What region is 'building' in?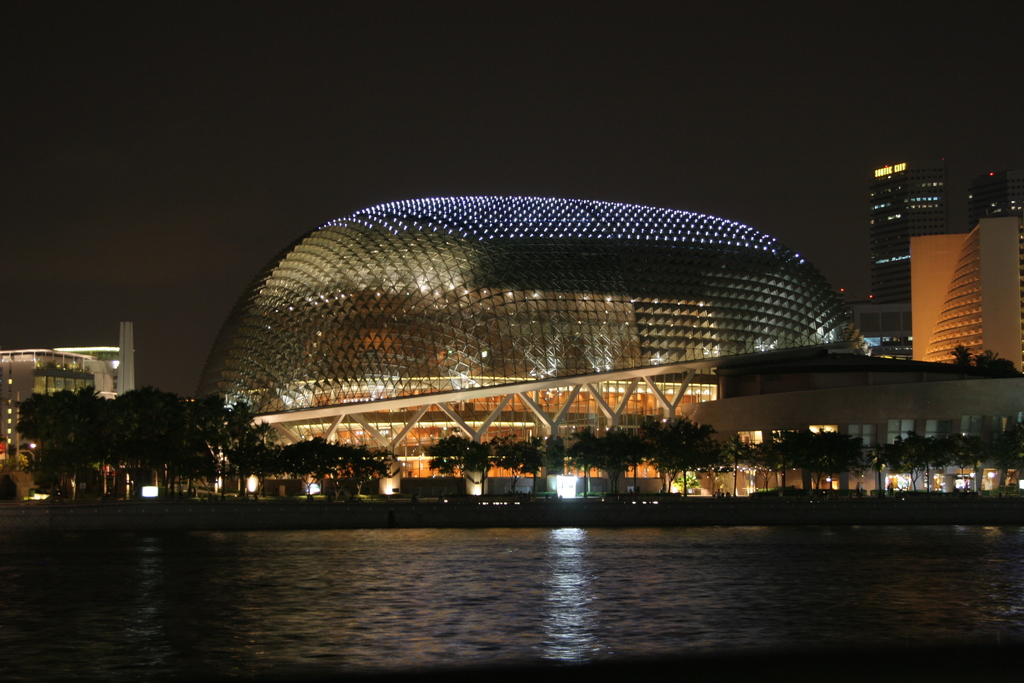
0:325:132:472.
